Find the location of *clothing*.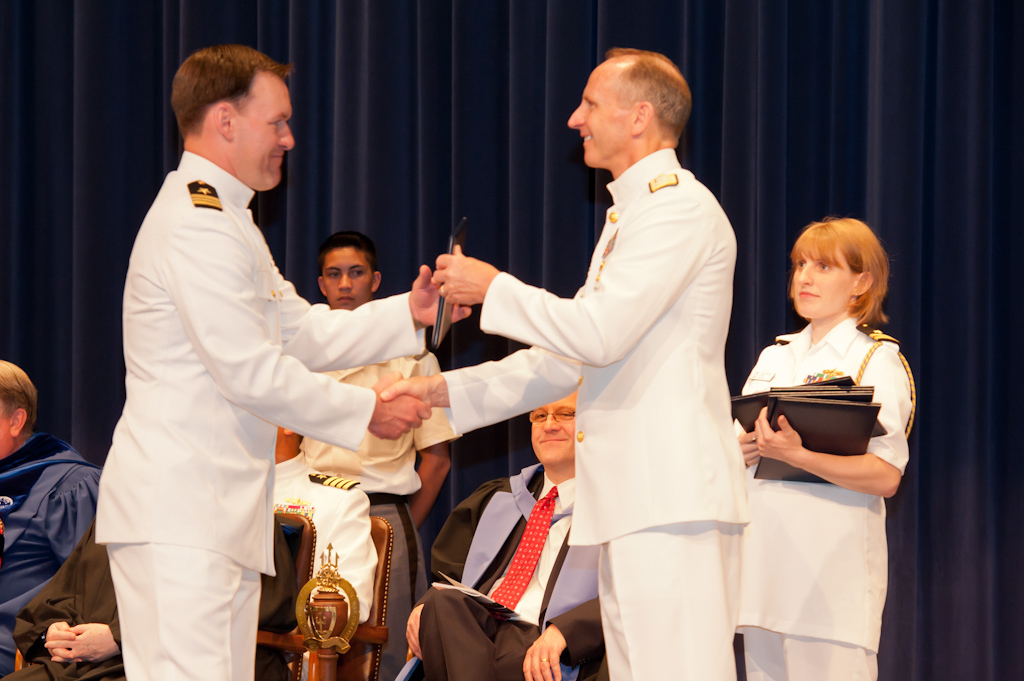
Location: [409,149,747,680].
